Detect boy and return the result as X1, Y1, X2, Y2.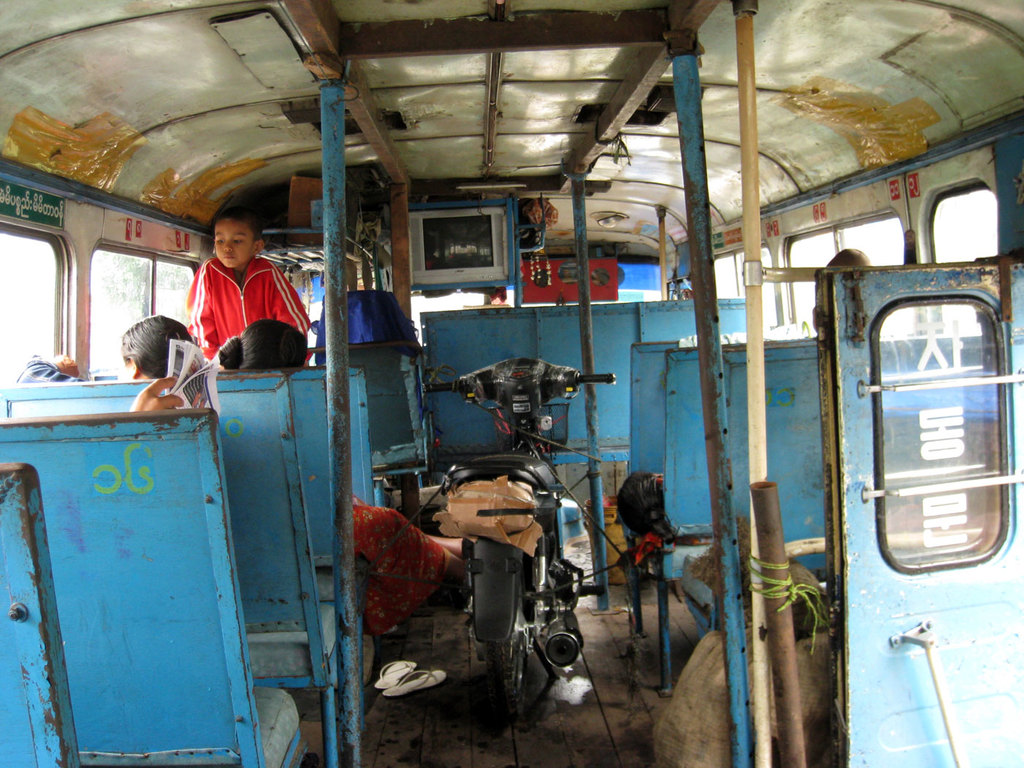
160, 199, 301, 391.
